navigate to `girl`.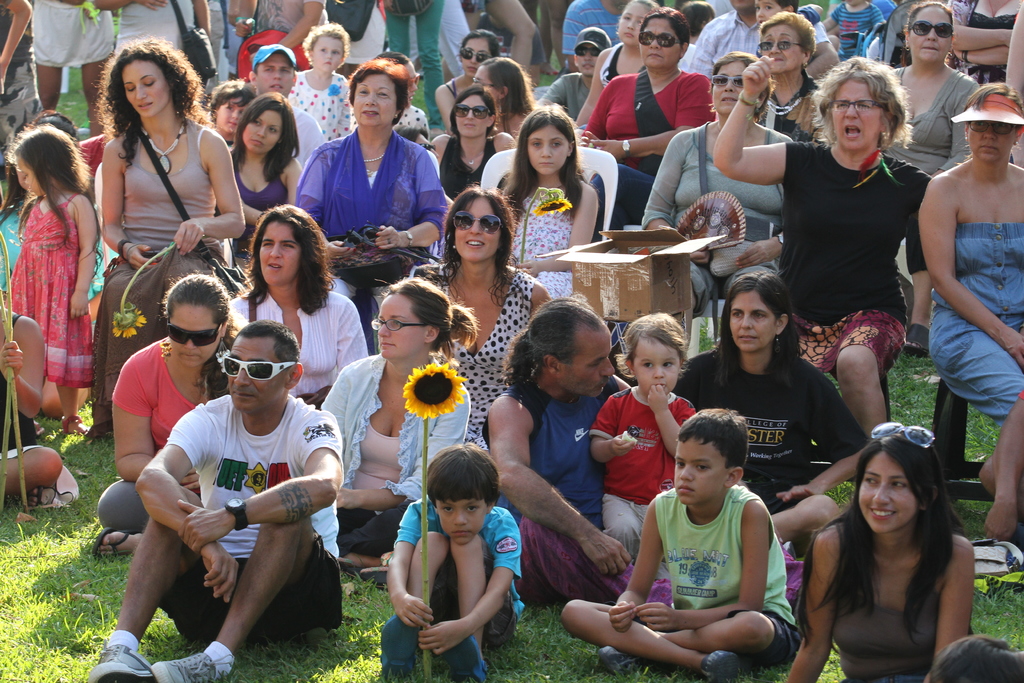
Navigation target: <bbox>90, 273, 216, 538</bbox>.
